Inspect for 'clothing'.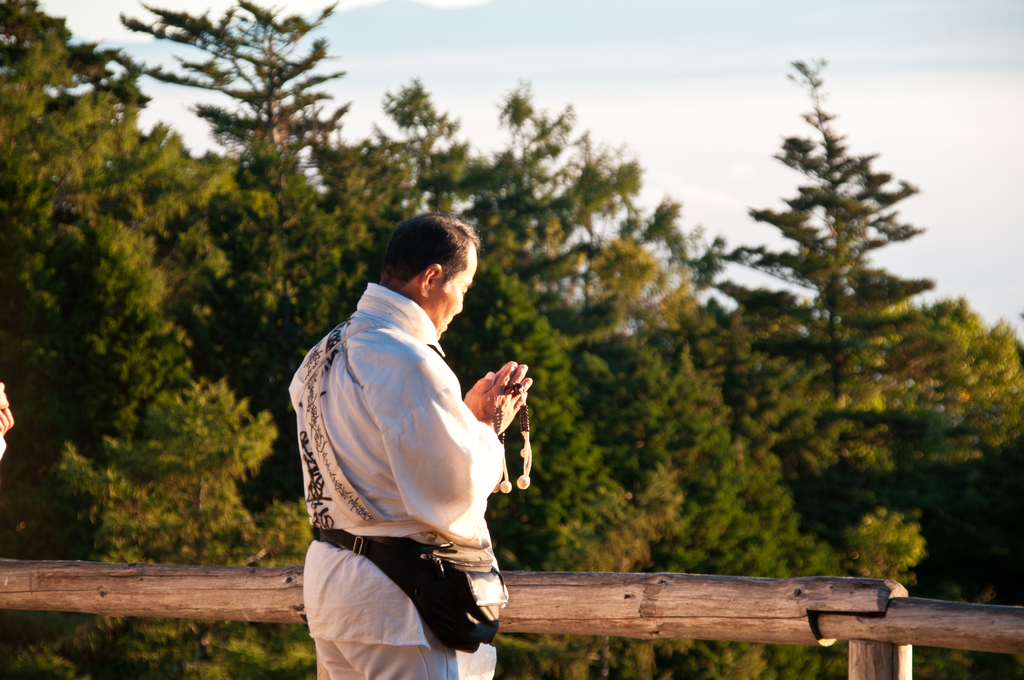
Inspection: x1=288, y1=216, x2=532, y2=676.
